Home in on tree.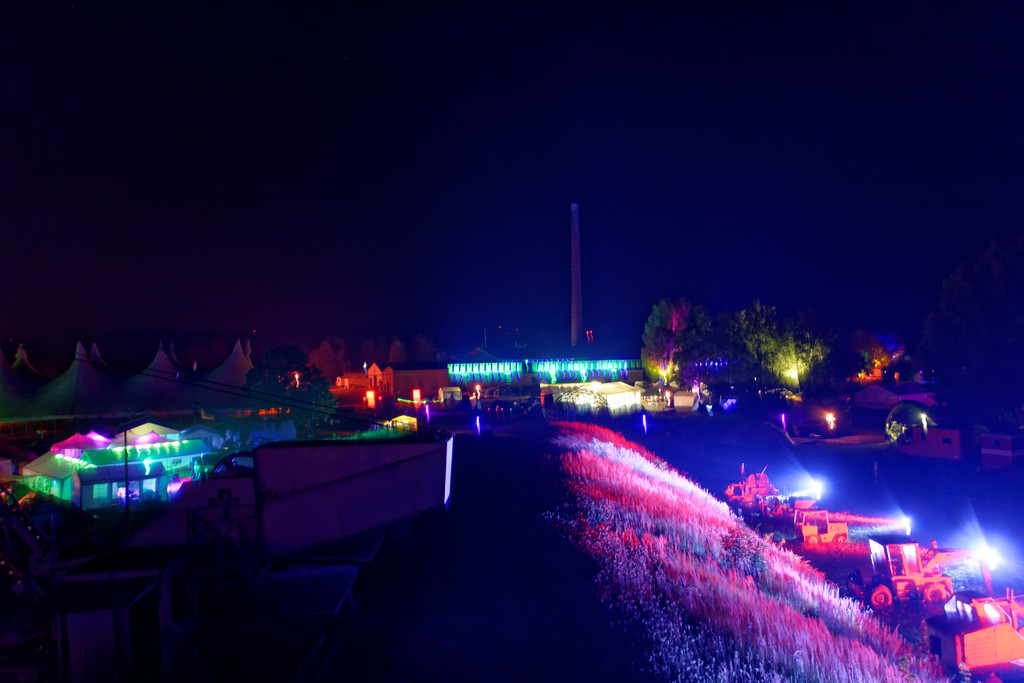
Homed in at 640/292/712/419.
